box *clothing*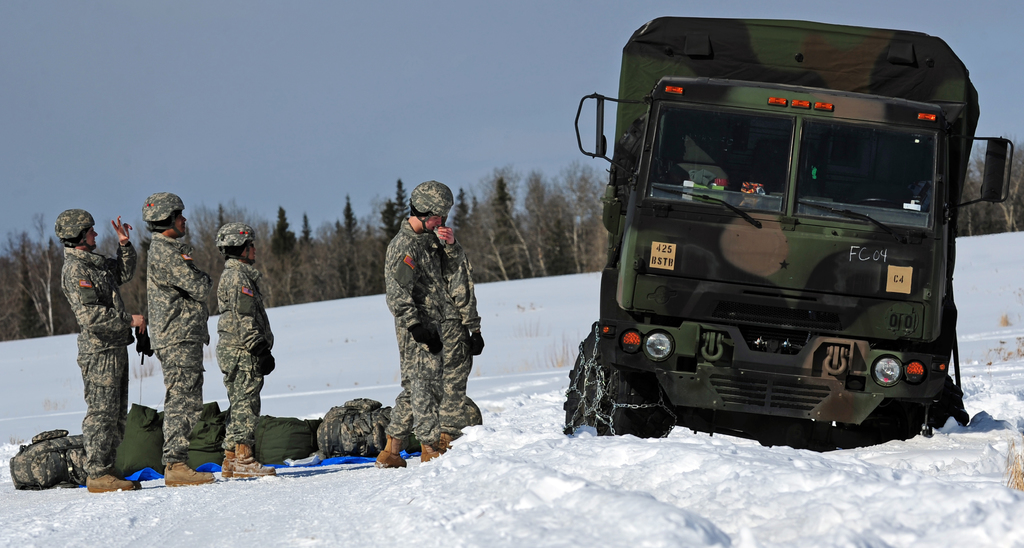
(x1=147, y1=234, x2=212, y2=467)
